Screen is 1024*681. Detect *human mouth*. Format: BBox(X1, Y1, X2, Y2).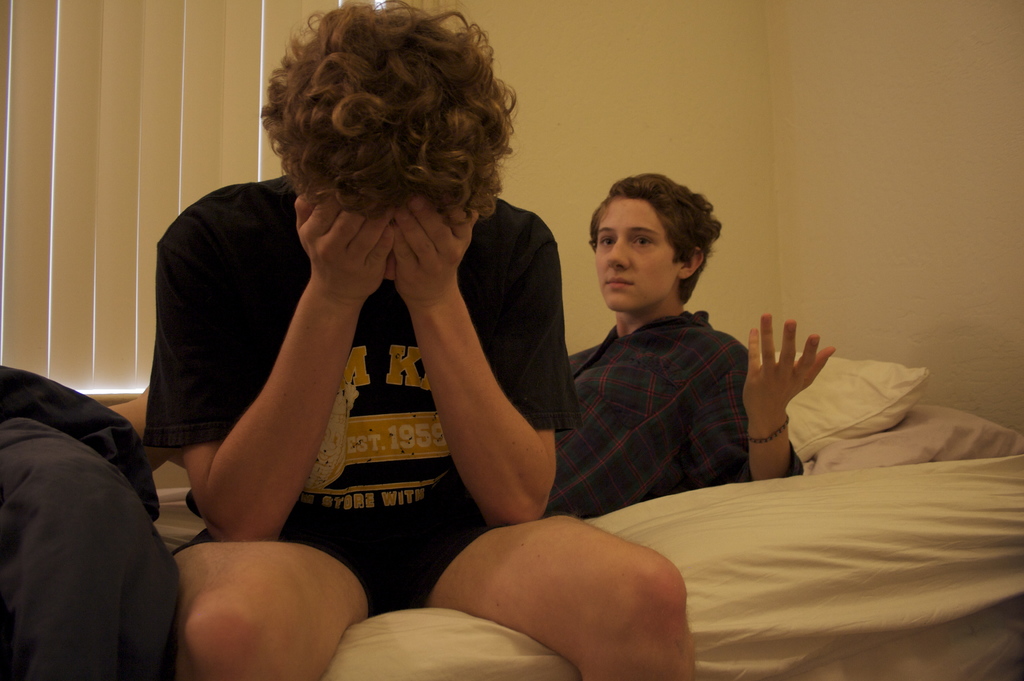
BBox(604, 272, 634, 293).
